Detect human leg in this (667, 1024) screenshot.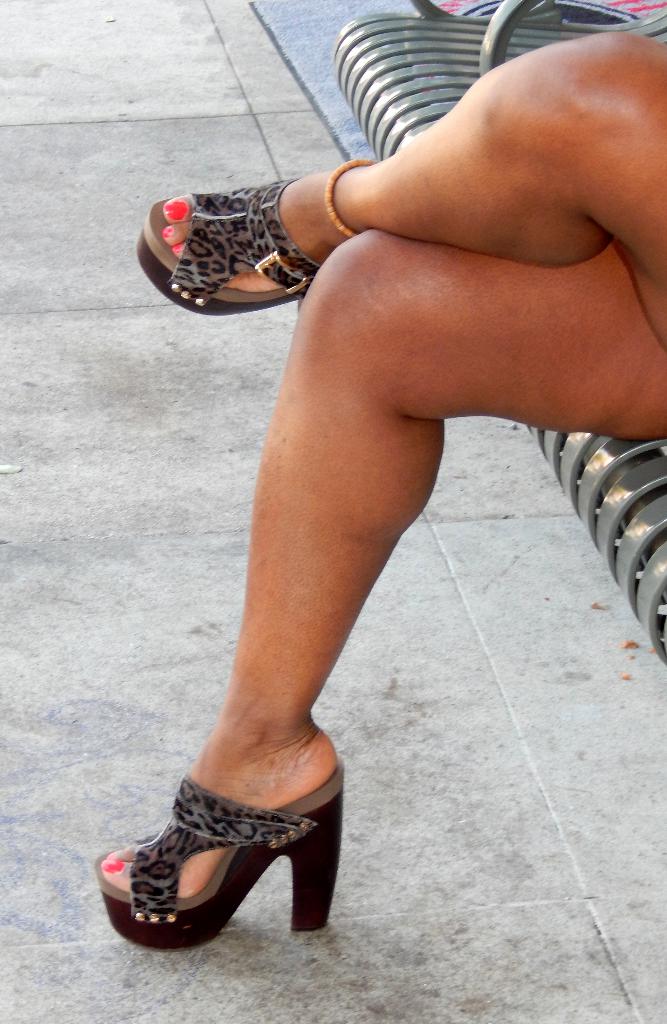
Detection: locate(121, 50, 666, 326).
